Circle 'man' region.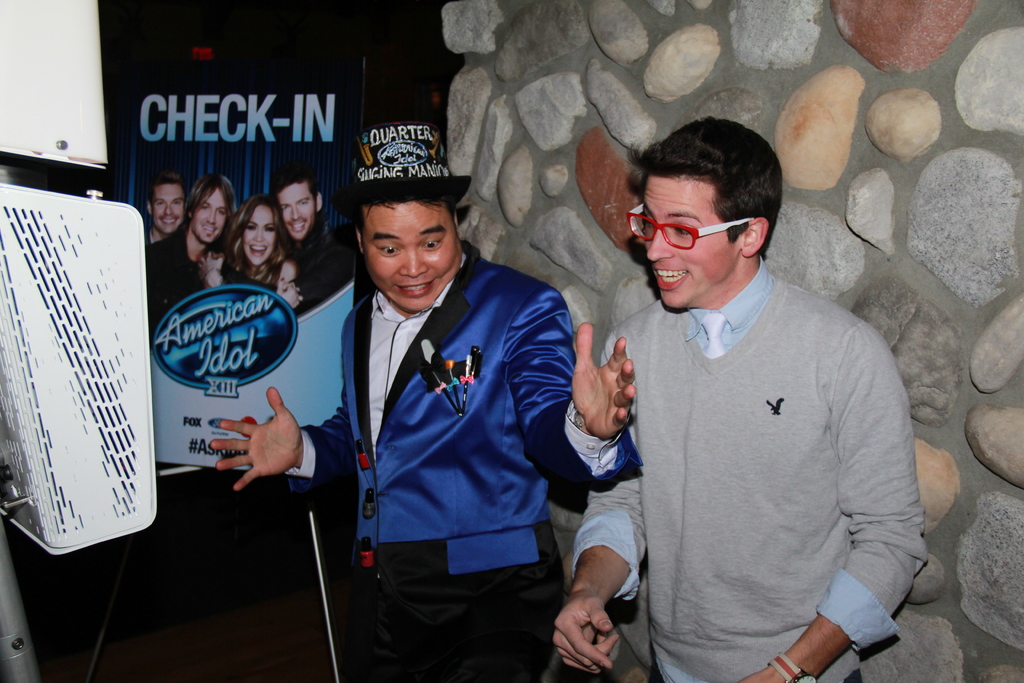
Region: box(270, 165, 356, 313).
